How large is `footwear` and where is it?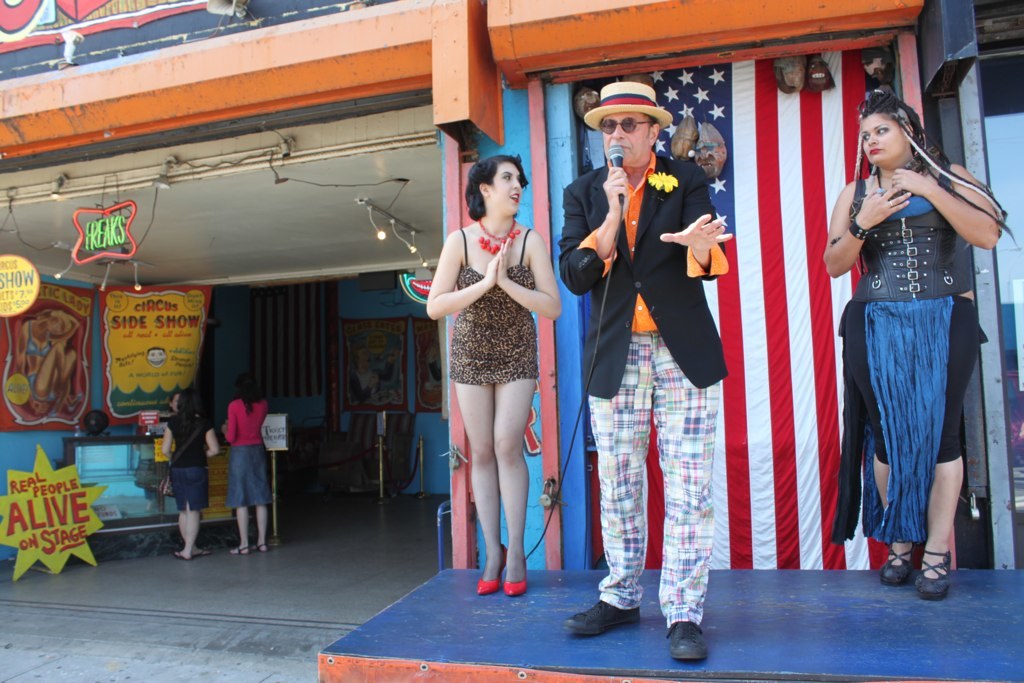
Bounding box: [x1=584, y1=580, x2=653, y2=644].
